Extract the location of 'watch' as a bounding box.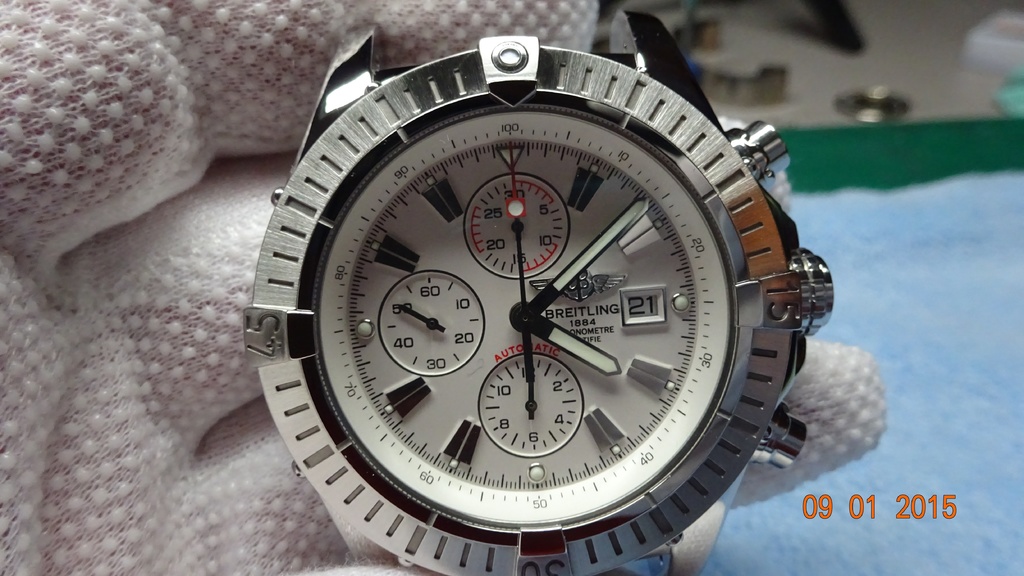
242 8 834 575.
